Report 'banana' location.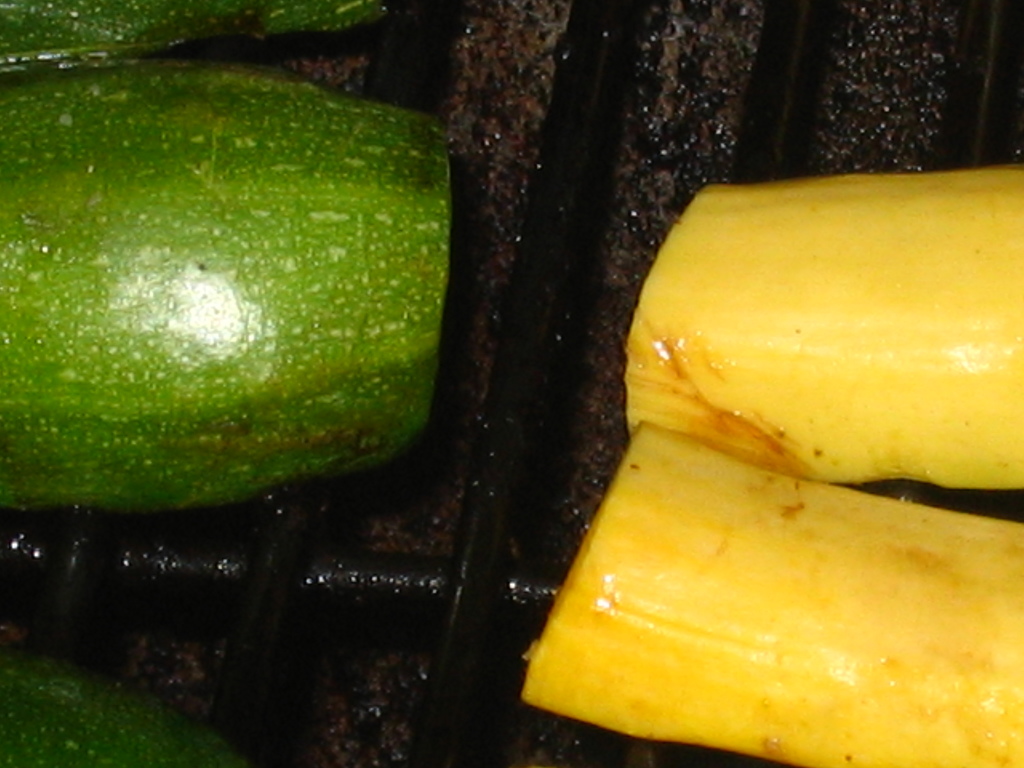
Report: BBox(625, 168, 1023, 483).
